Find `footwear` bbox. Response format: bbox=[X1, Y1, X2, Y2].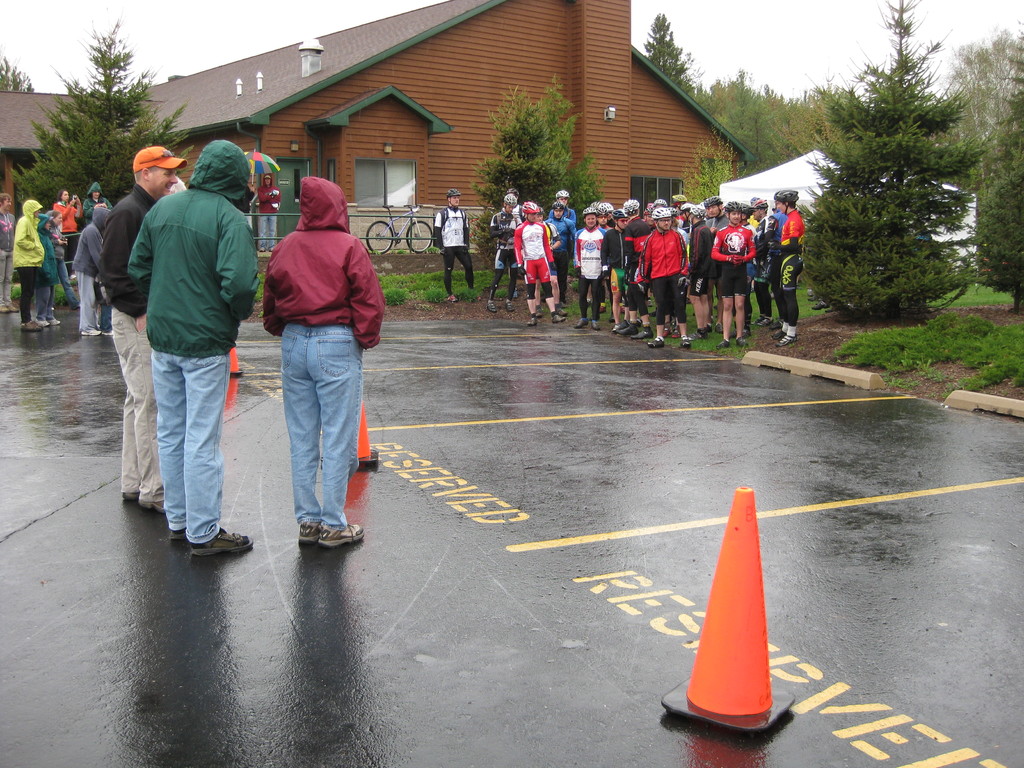
bbox=[573, 317, 586, 326].
